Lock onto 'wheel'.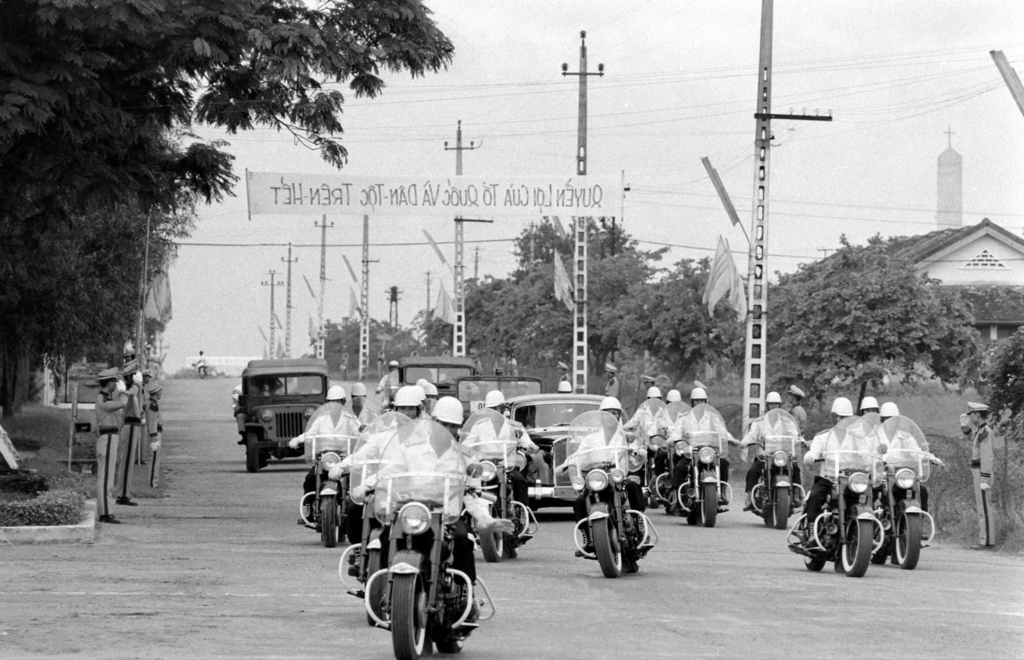
Locked: {"x1": 243, "y1": 449, "x2": 259, "y2": 472}.
